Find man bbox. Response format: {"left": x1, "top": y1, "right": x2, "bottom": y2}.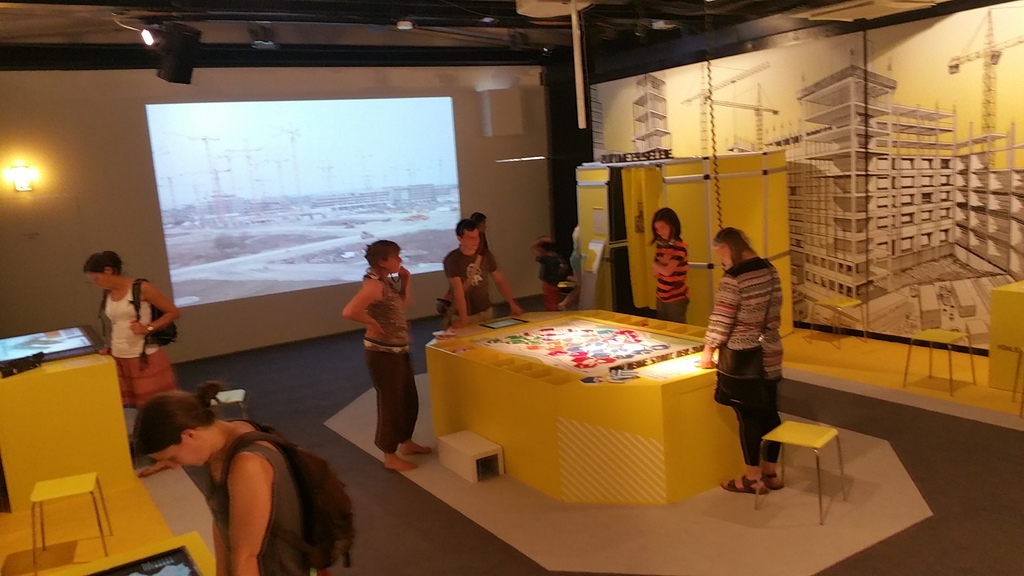
{"left": 442, "top": 219, "right": 521, "bottom": 331}.
